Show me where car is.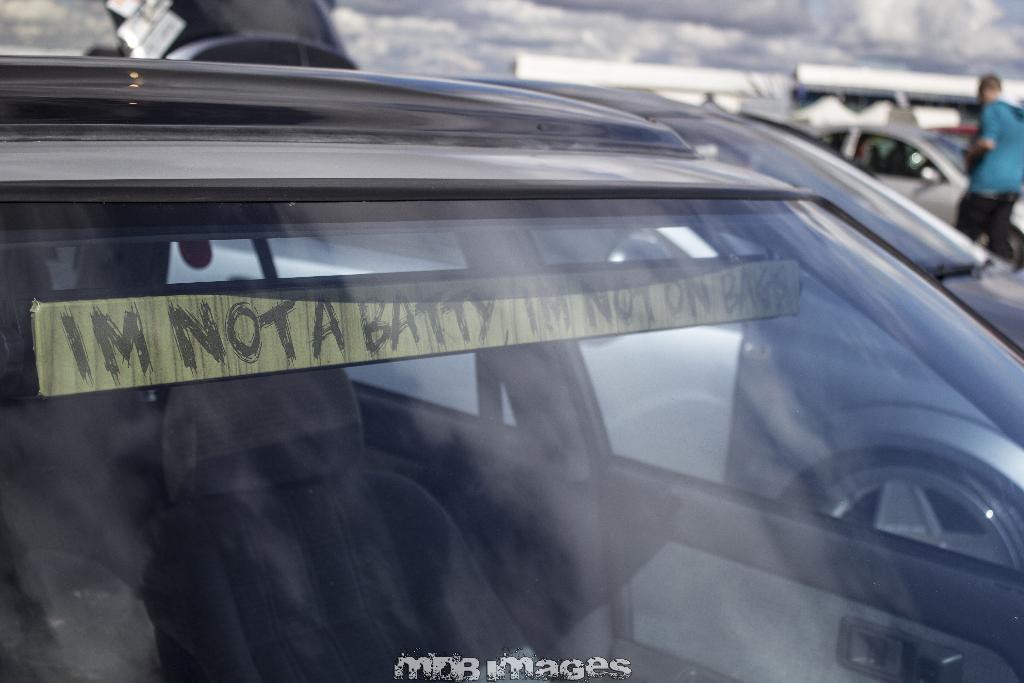
car is at [101, 0, 1023, 572].
